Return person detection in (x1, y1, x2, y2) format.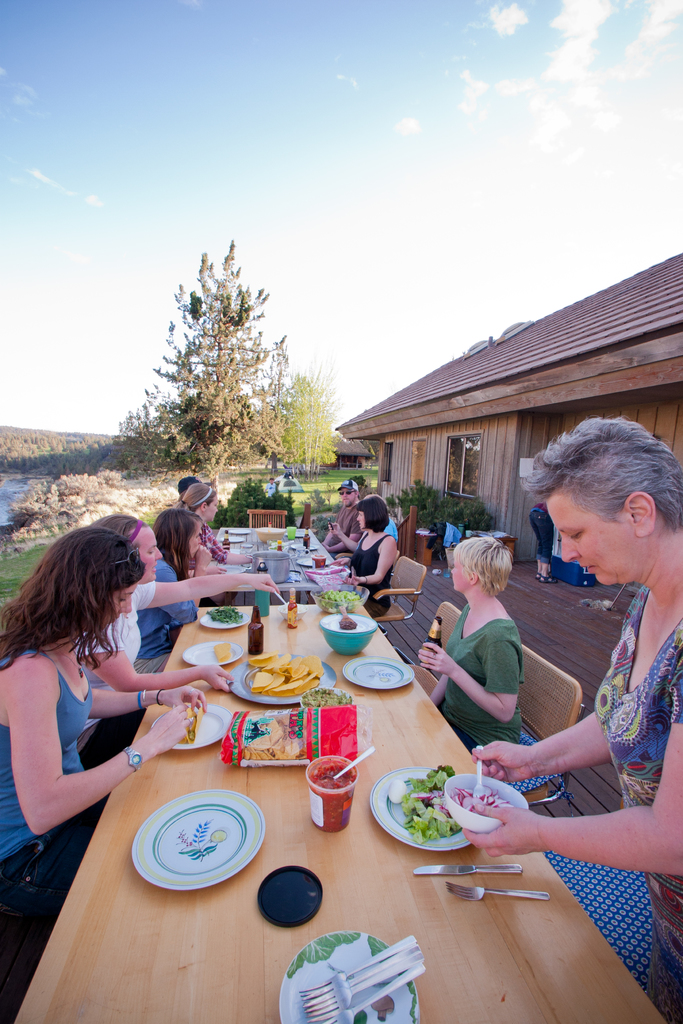
(418, 536, 527, 764).
